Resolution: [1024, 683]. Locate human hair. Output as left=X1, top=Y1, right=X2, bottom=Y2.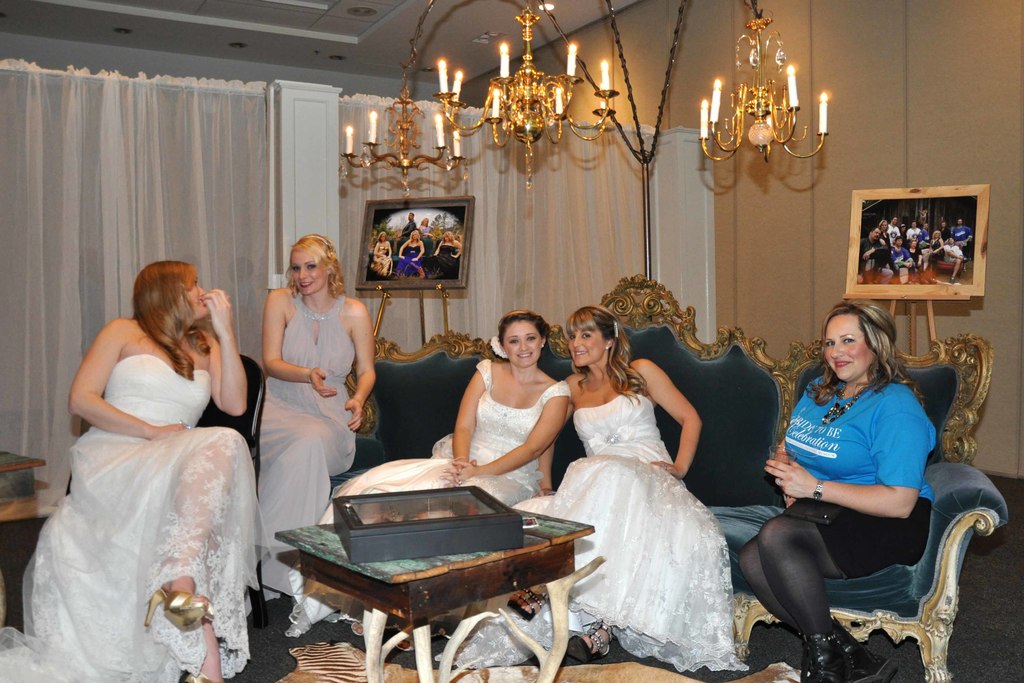
left=116, top=260, right=200, bottom=367.
